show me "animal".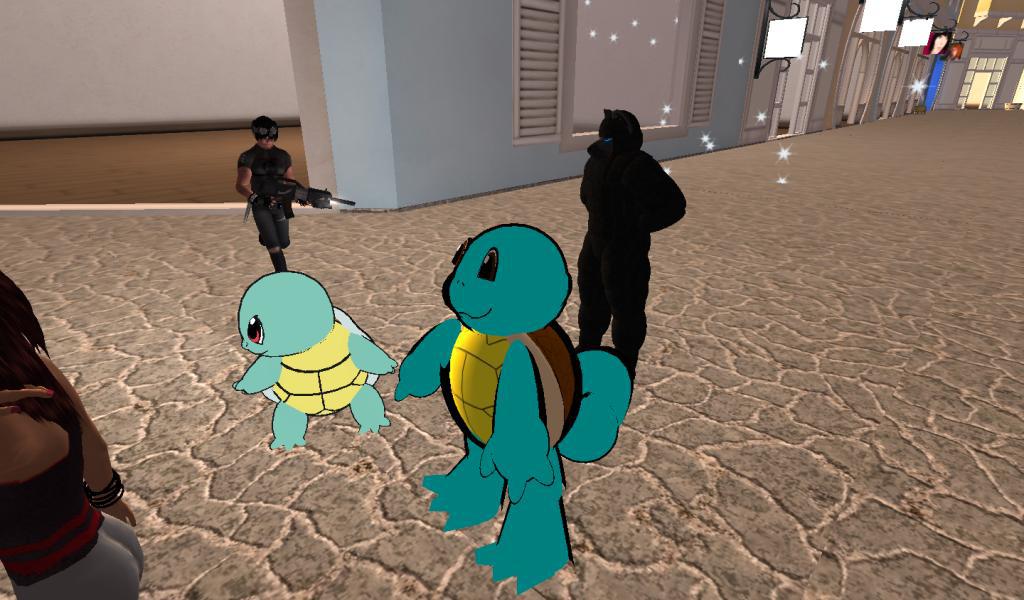
"animal" is here: [x1=395, y1=224, x2=629, y2=597].
